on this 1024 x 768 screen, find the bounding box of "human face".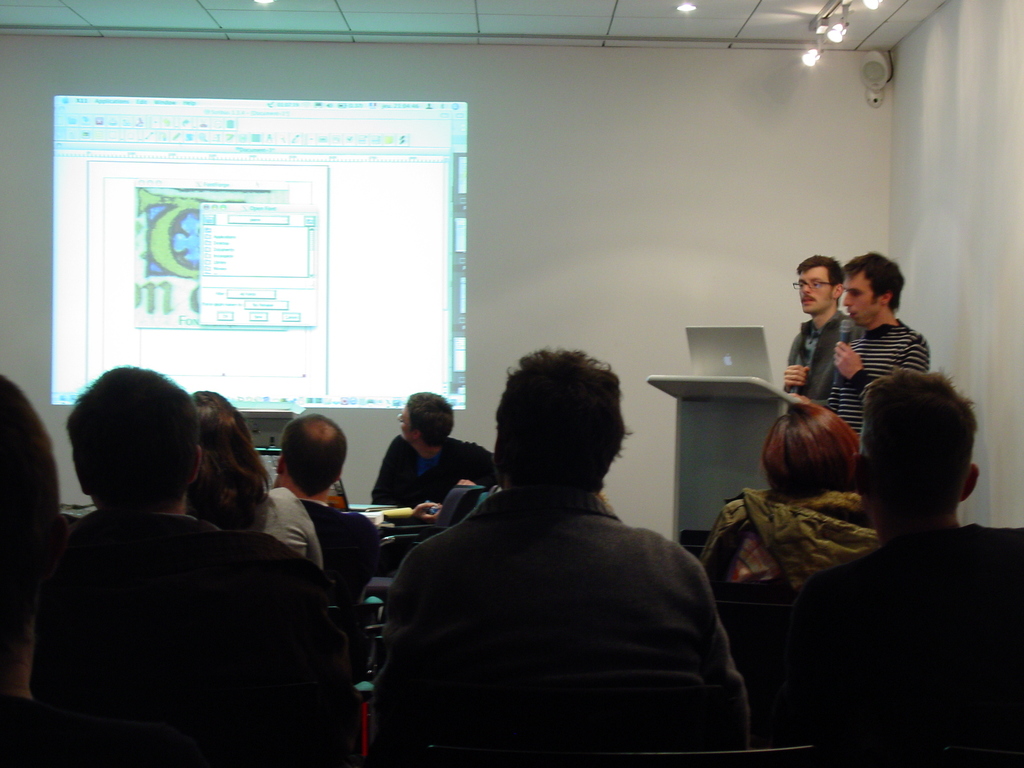
Bounding box: 399/400/412/440.
